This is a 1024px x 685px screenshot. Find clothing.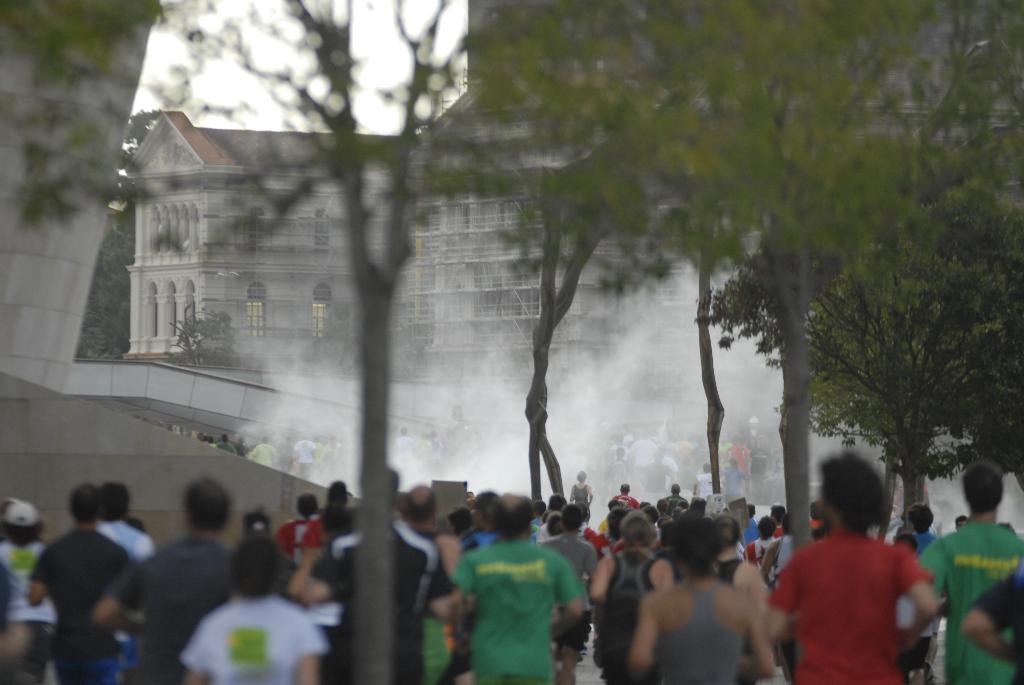
Bounding box: bbox=[775, 519, 929, 684].
